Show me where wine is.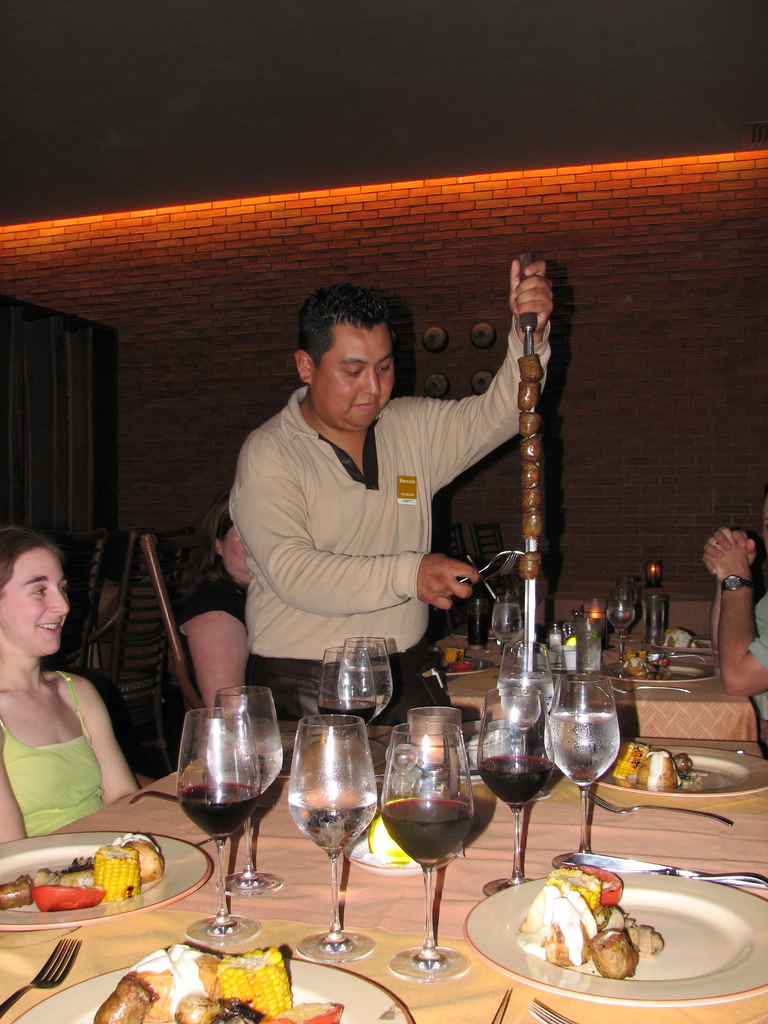
wine is at region(323, 700, 376, 732).
